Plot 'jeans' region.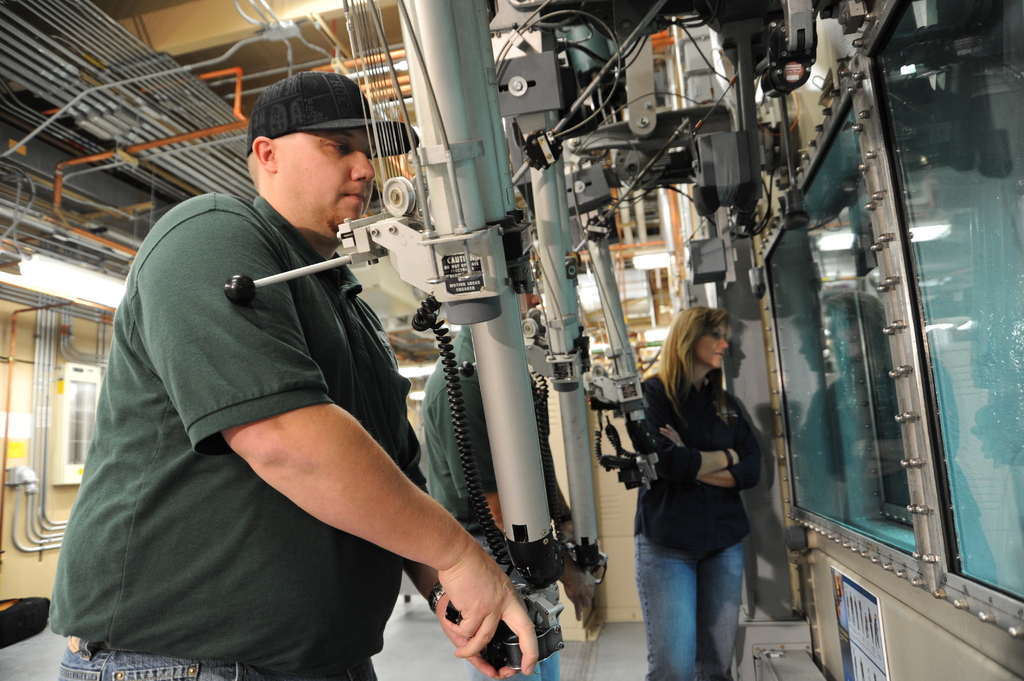
Plotted at bbox(45, 657, 262, 680).
